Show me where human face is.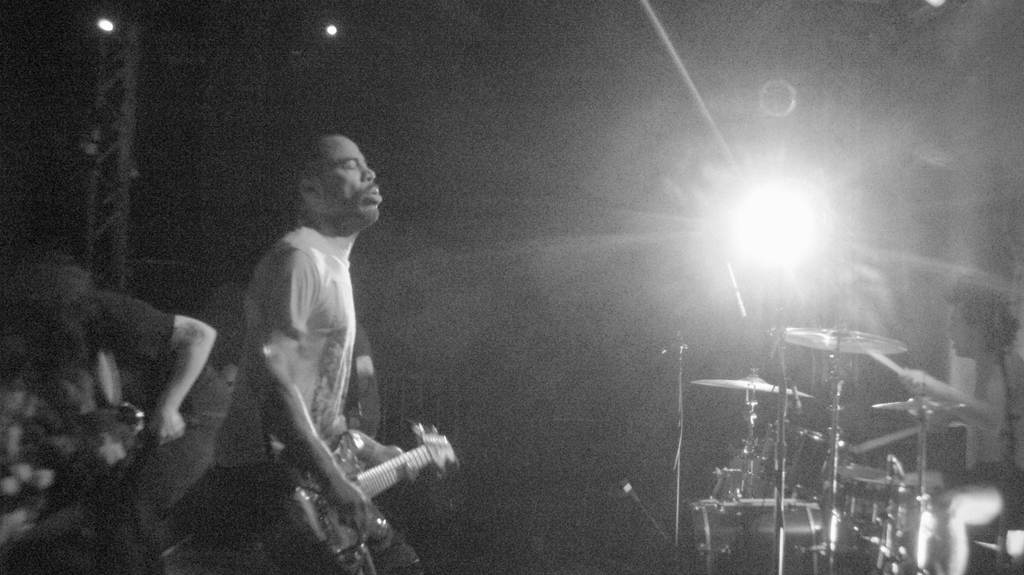
human face is at l=950, t=313, r=982, b=360.
